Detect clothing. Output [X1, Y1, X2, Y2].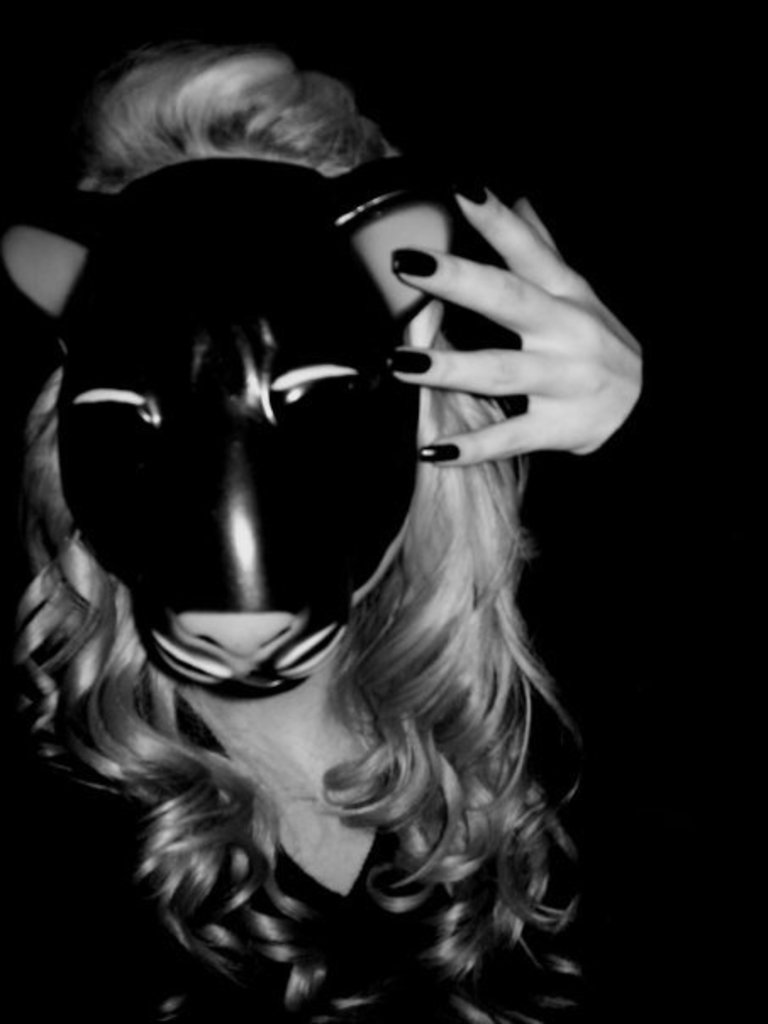
[0, 687, 566, 1022].
